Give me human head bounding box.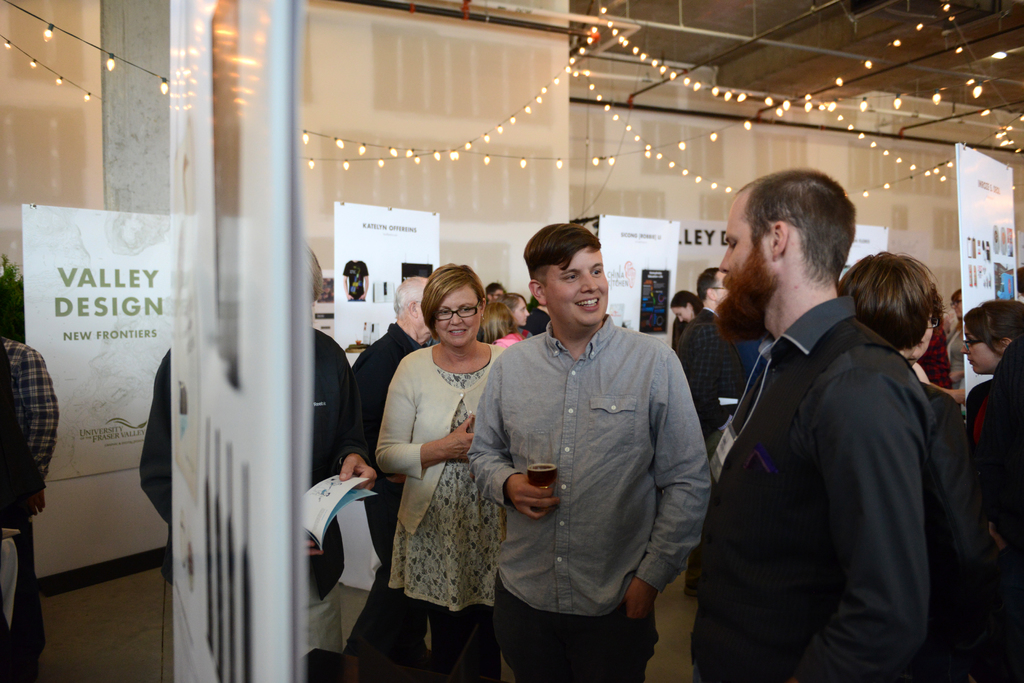
[948,289,961,319].
